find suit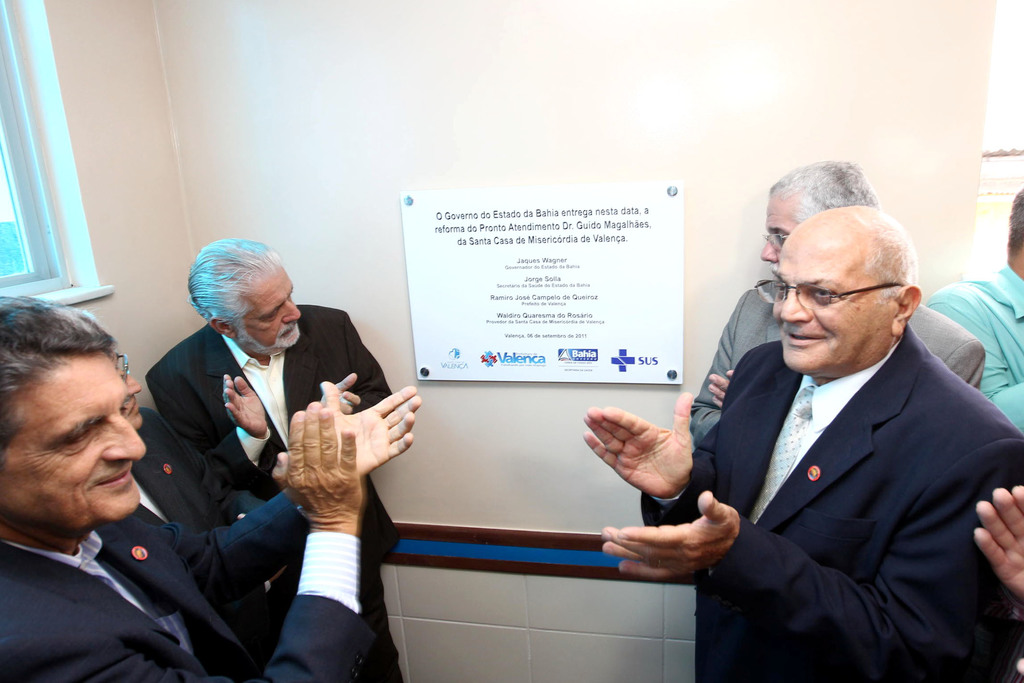
691 289 985 438
